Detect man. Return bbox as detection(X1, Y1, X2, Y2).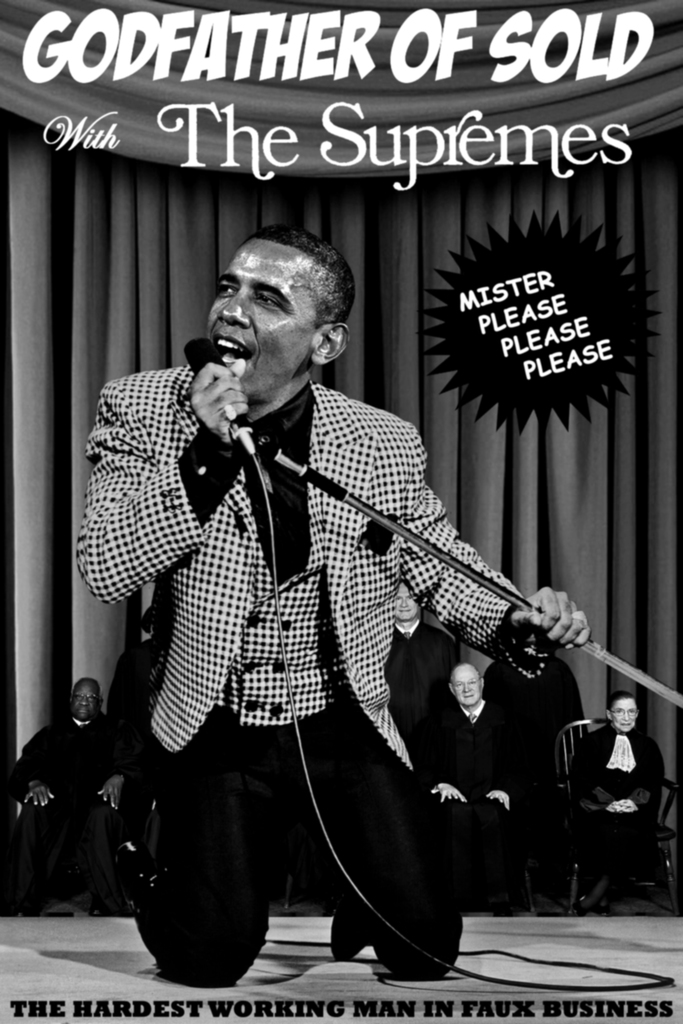
detection(568, 694, 666, 898).
